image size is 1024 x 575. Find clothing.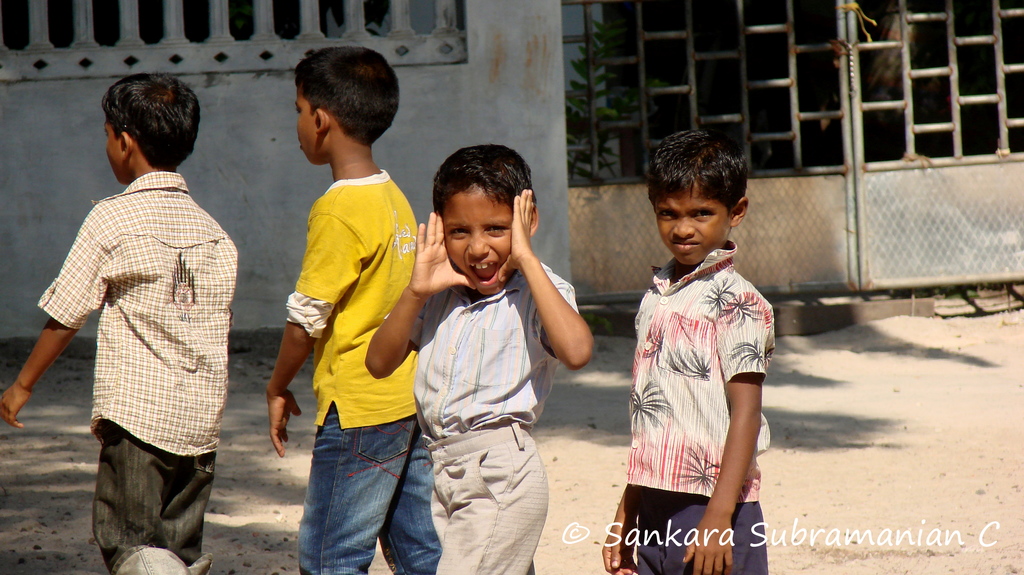
rect(37, 113, 233, 536).
